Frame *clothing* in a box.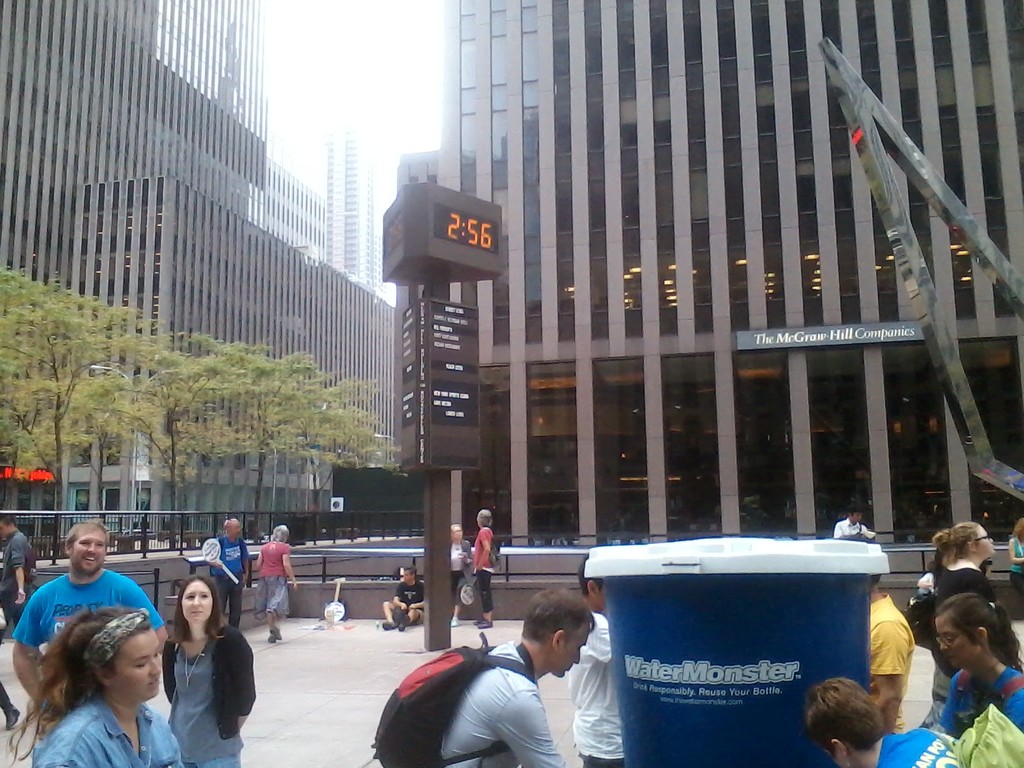
pyautogui.locateOnScreen(447, 537, 477, 595).
